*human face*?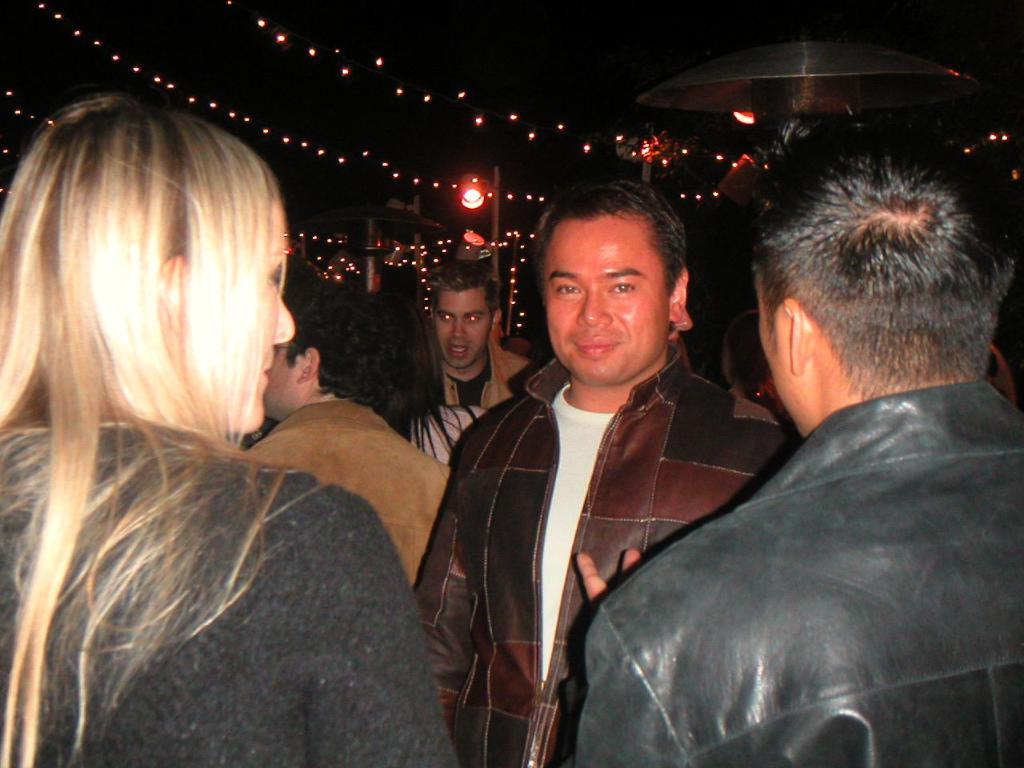
{"x1": 230, "y1": 183, "x2": 298, "y2": 439}
